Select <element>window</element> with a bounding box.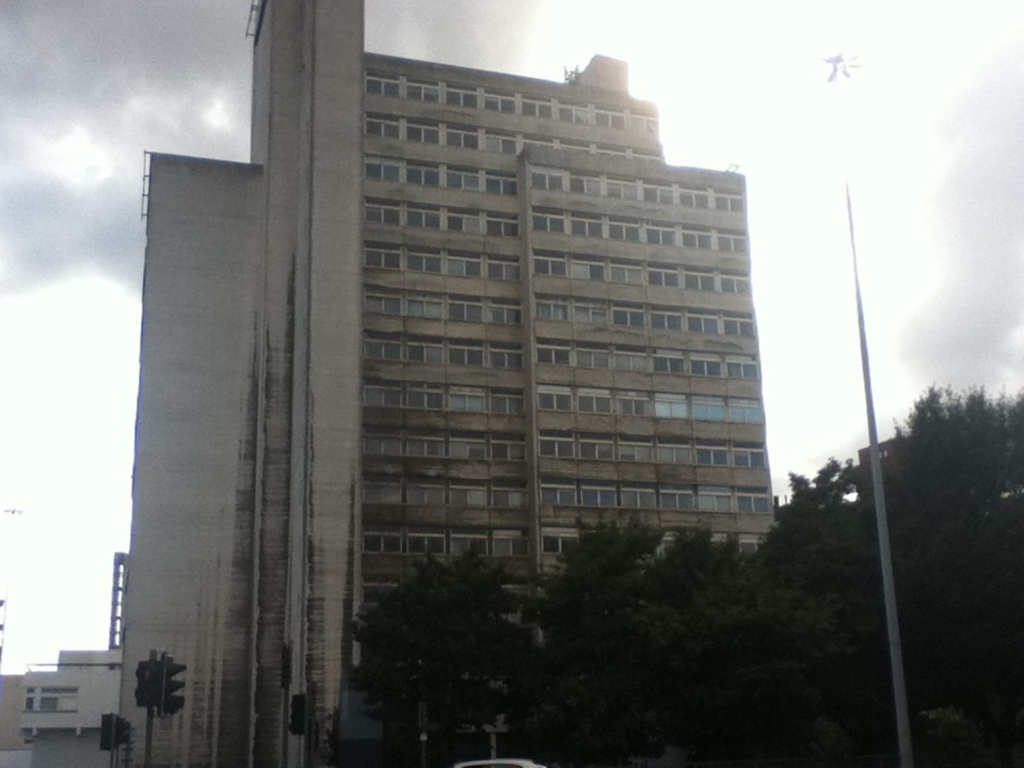
366 338 404 363.
